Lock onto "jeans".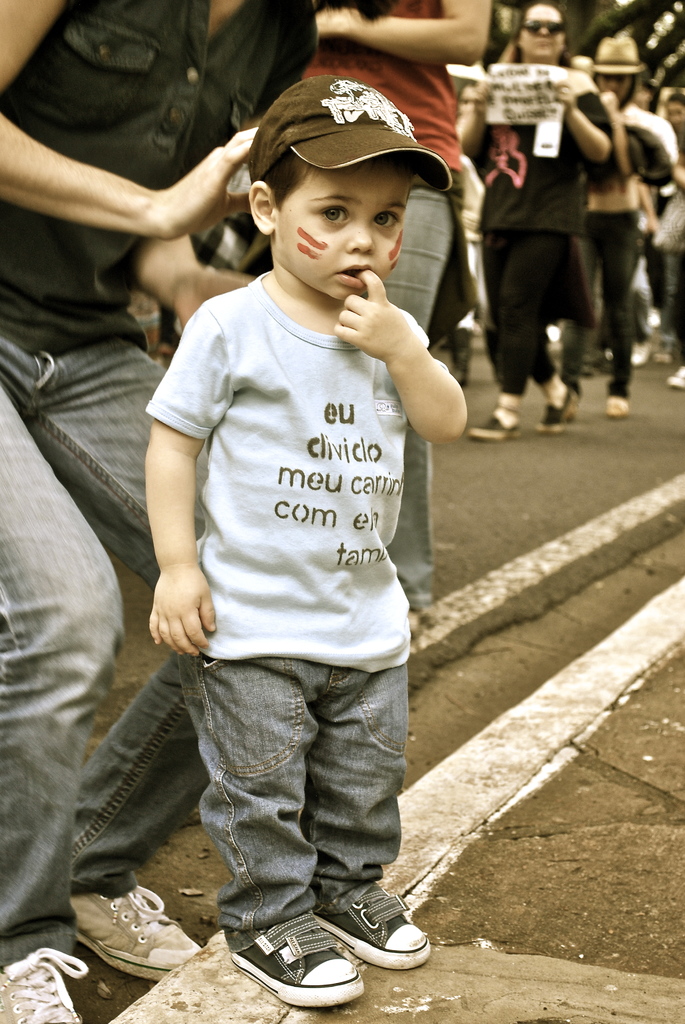
Locked: l=382, t=188, r=453, b=615.
